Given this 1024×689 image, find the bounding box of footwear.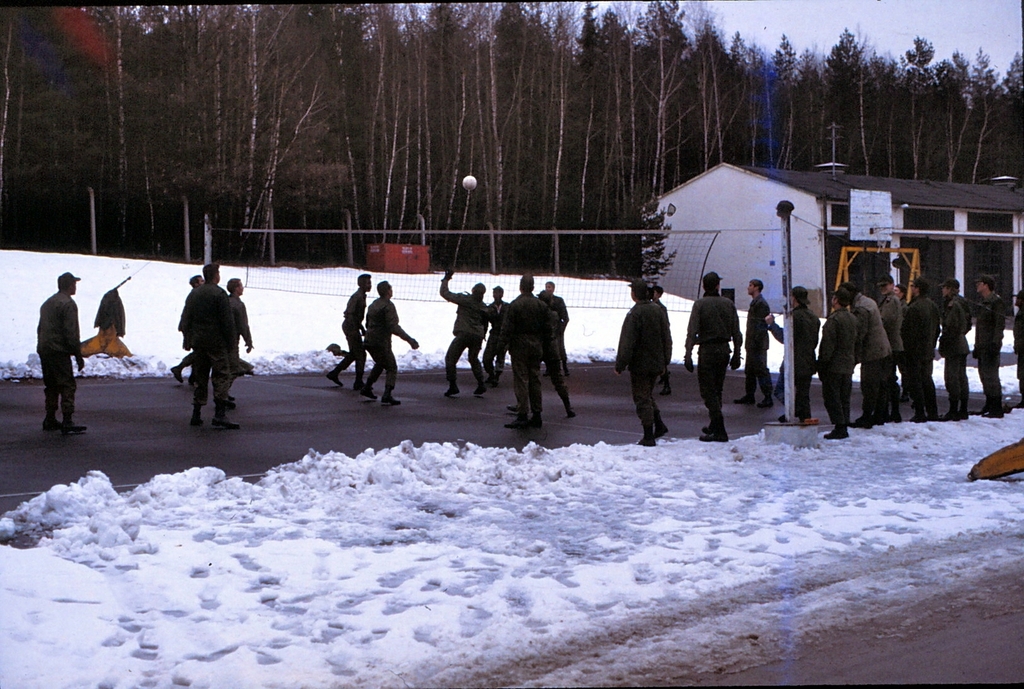
pyautogui.locateOnScreen(981, 407, 1002, 417).
